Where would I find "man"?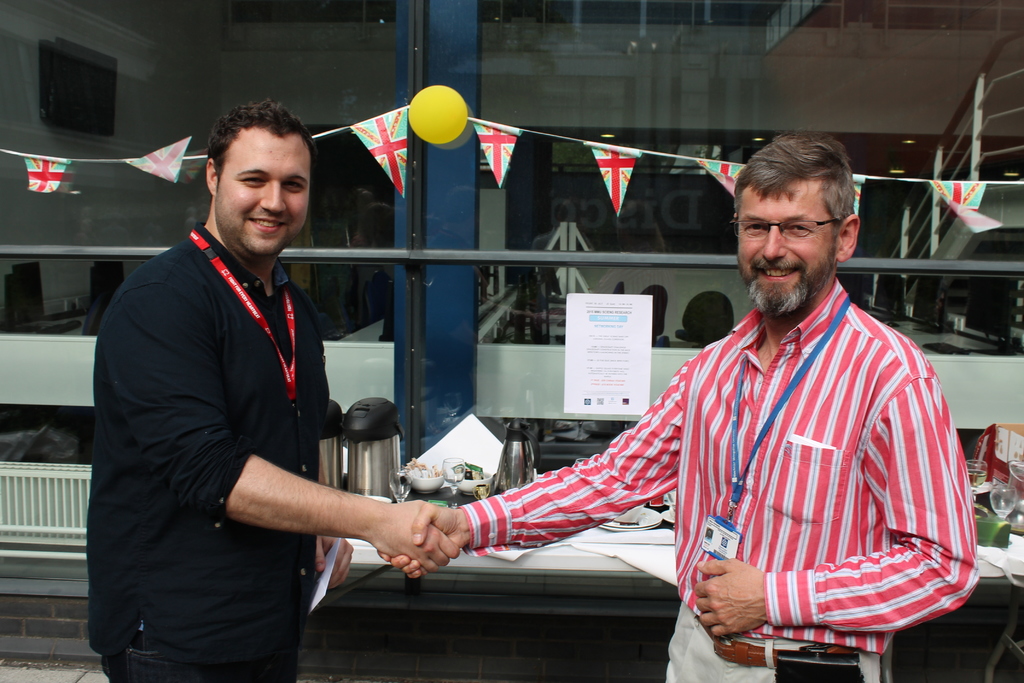
At (x1=88, y1=83, x2=383, y2=672).
